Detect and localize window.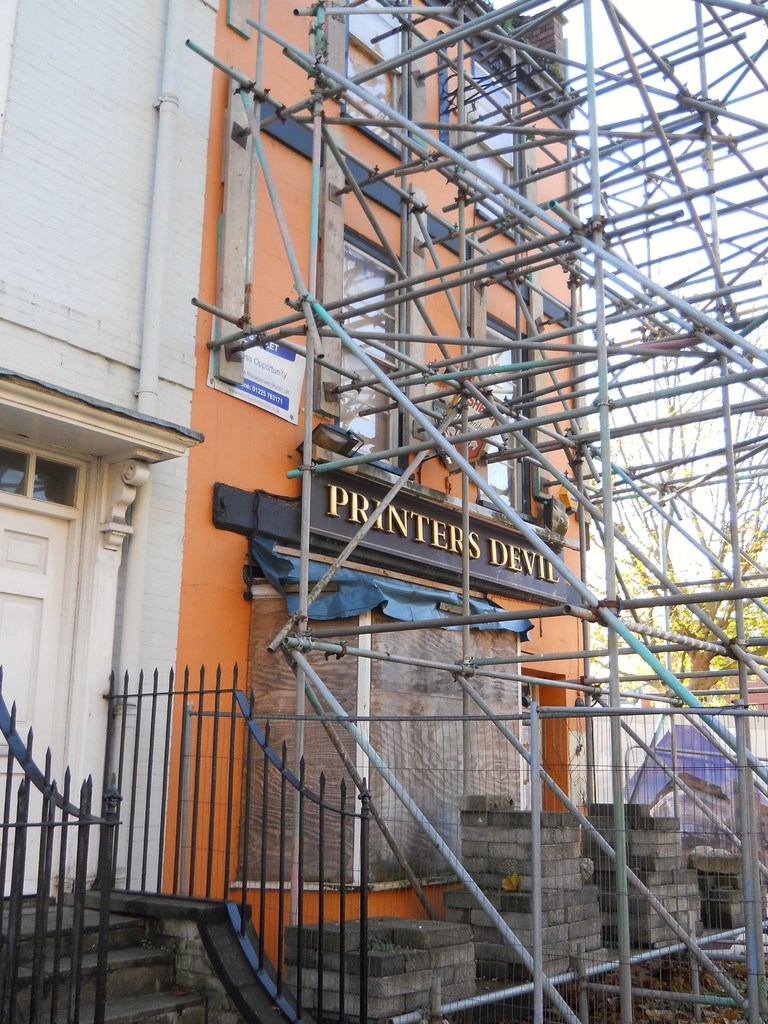
Localized at detection(474, 49, 532, 237).
